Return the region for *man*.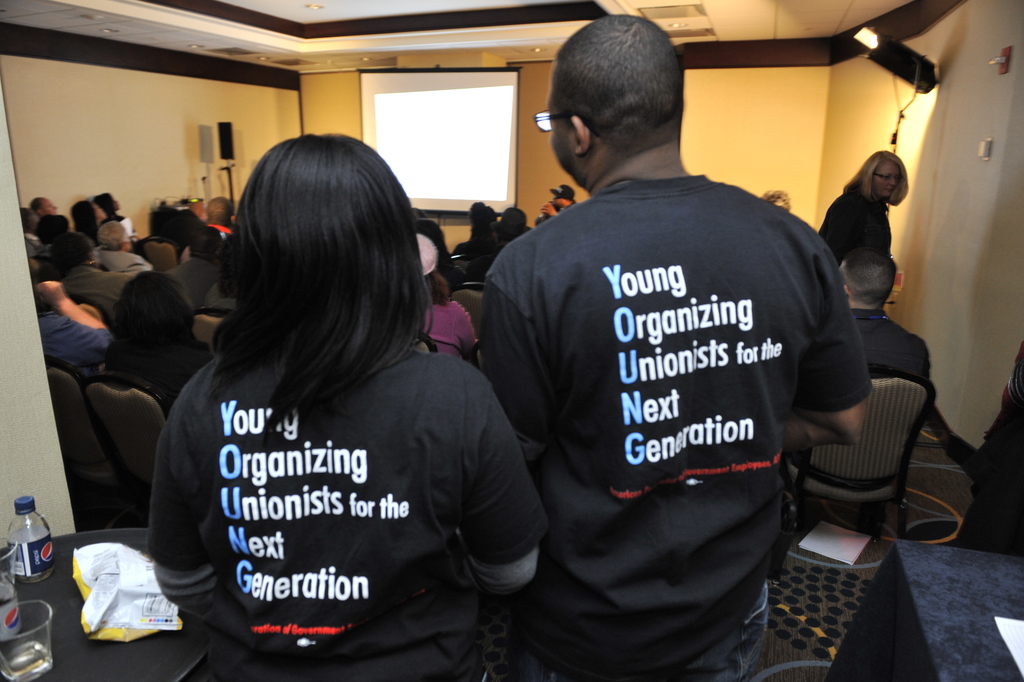
detection(26, 278, 113, 371).
